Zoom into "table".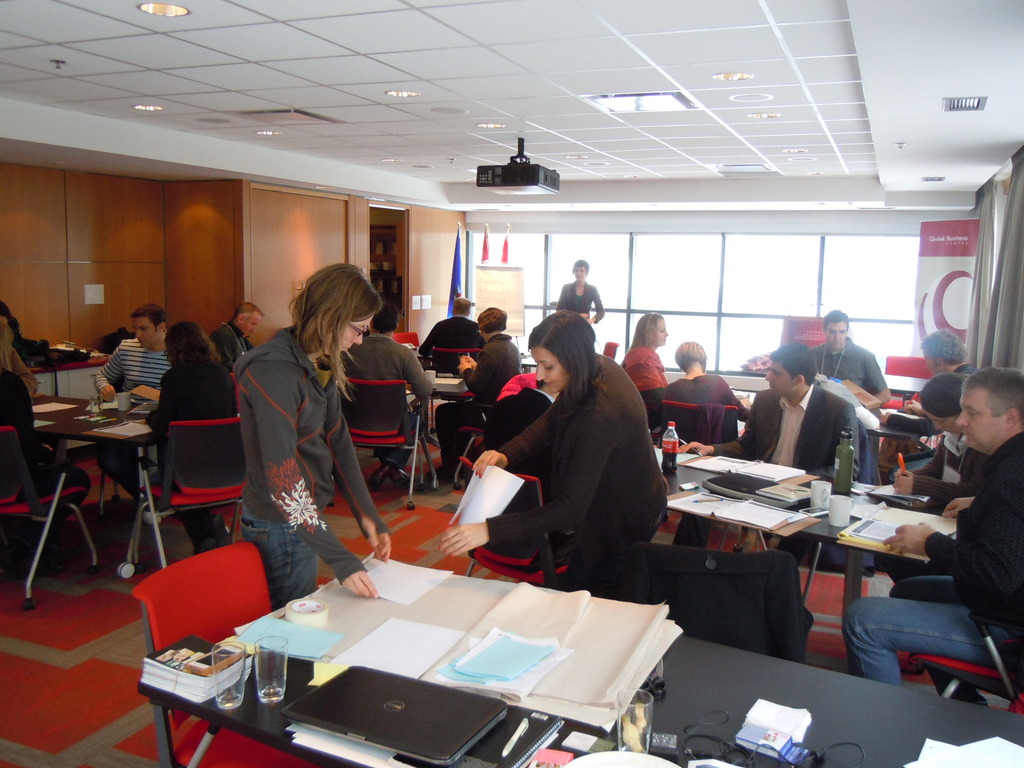
Zoom target: 148:555:1023:767.
